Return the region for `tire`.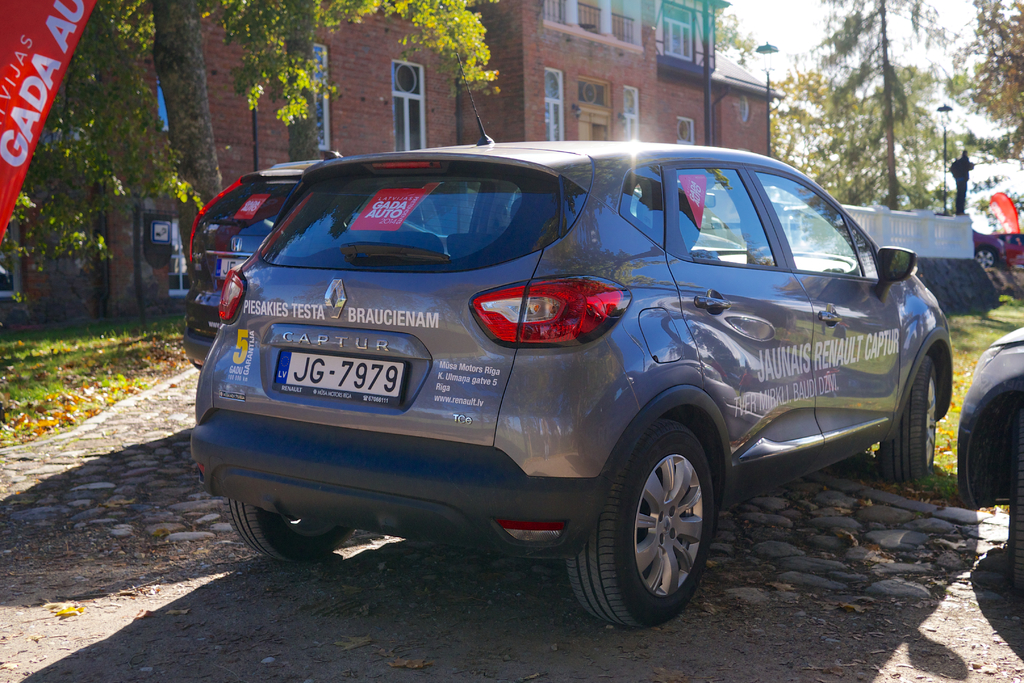
591, 432, 728, 630.
